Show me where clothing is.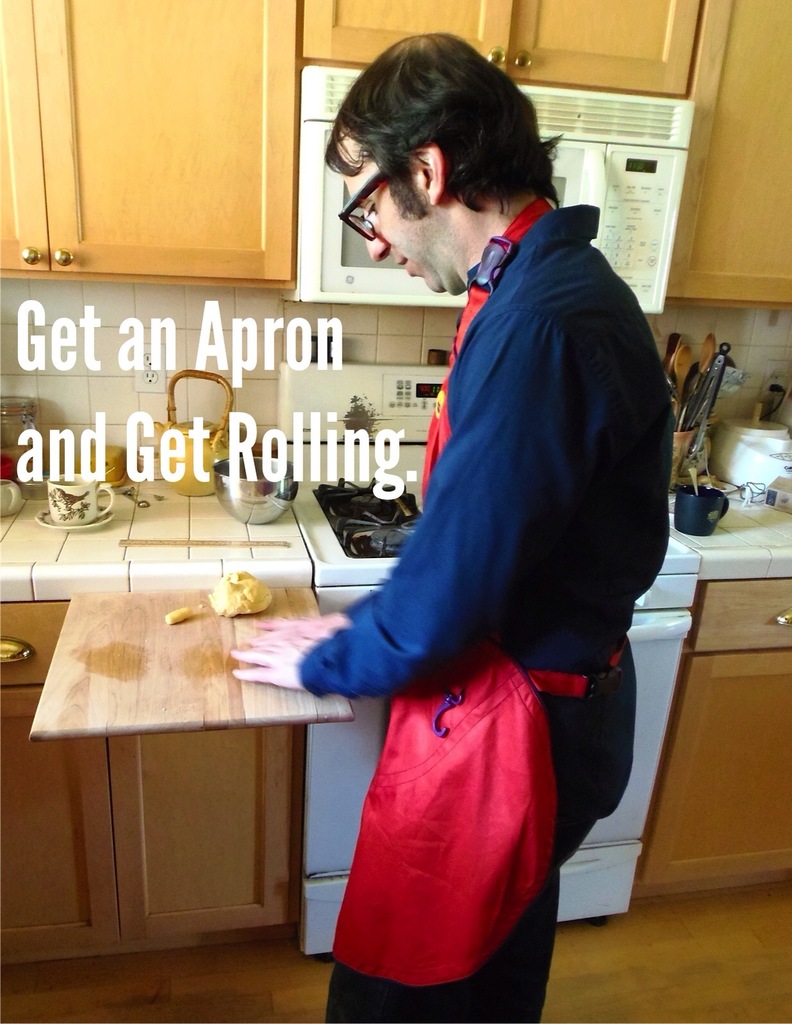
clothing is at <region>316, 172, 659, 993</region>.
